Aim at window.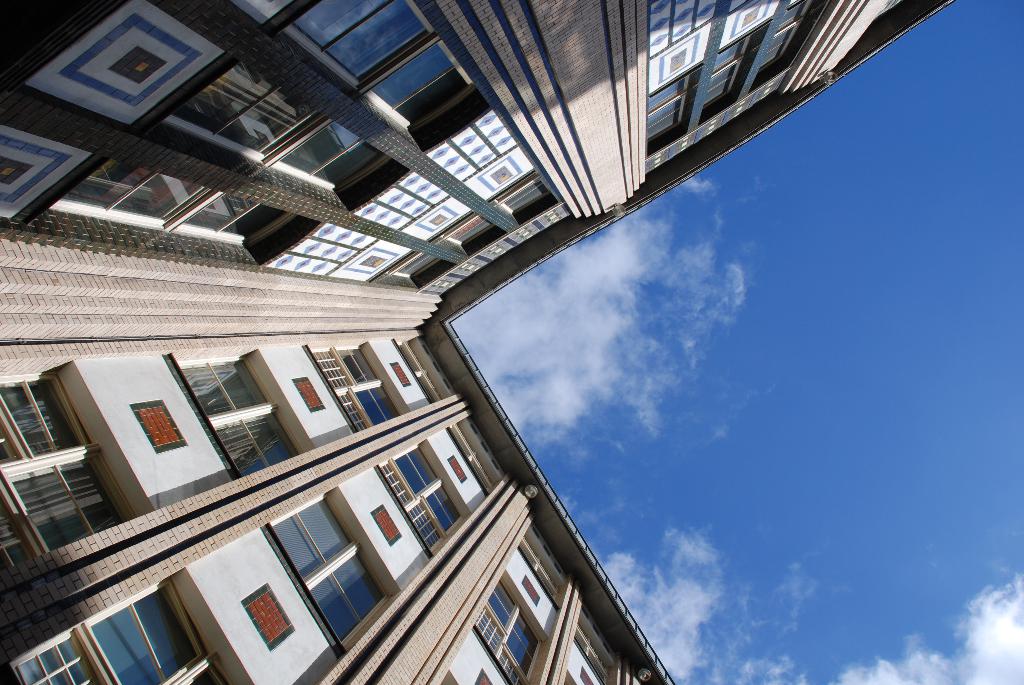
Aimed at [643,71,691,145].
